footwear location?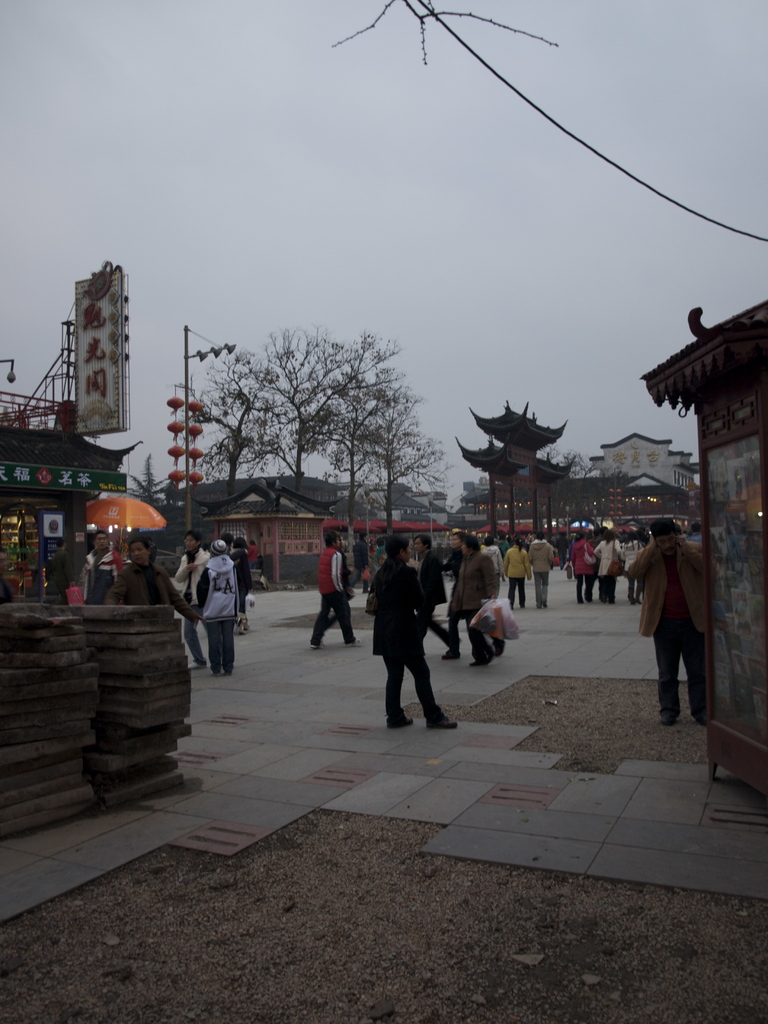
<region>656, 713, 679, 730</region>
